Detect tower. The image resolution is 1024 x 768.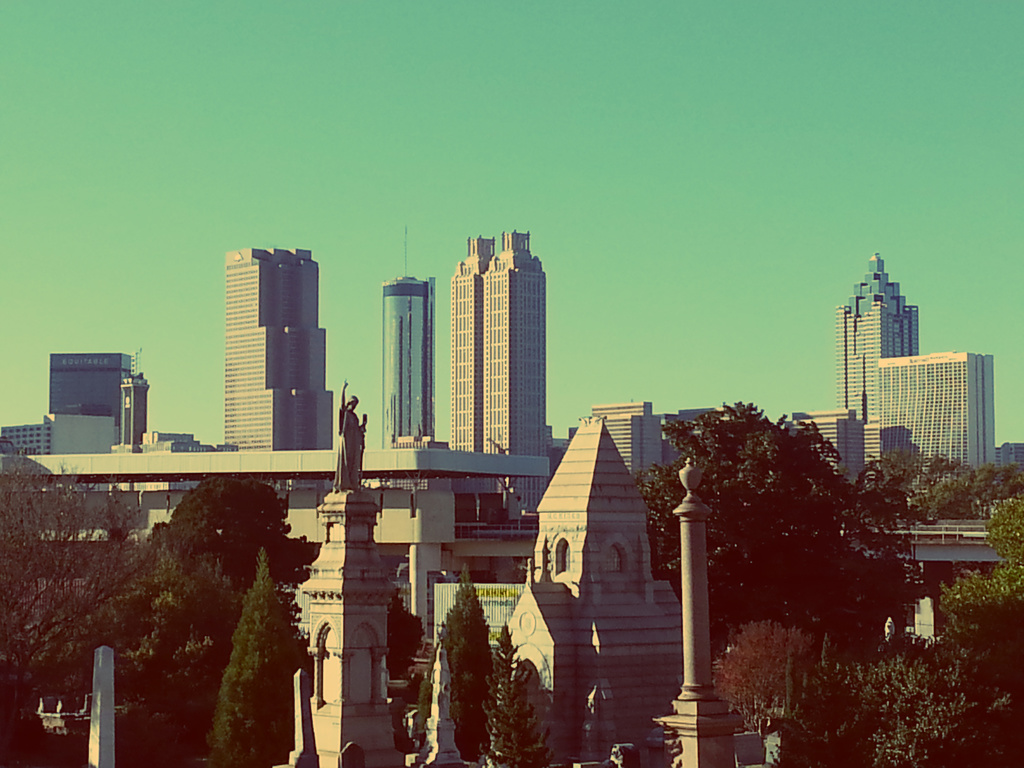
BBox(532, 404, 652, 767).
